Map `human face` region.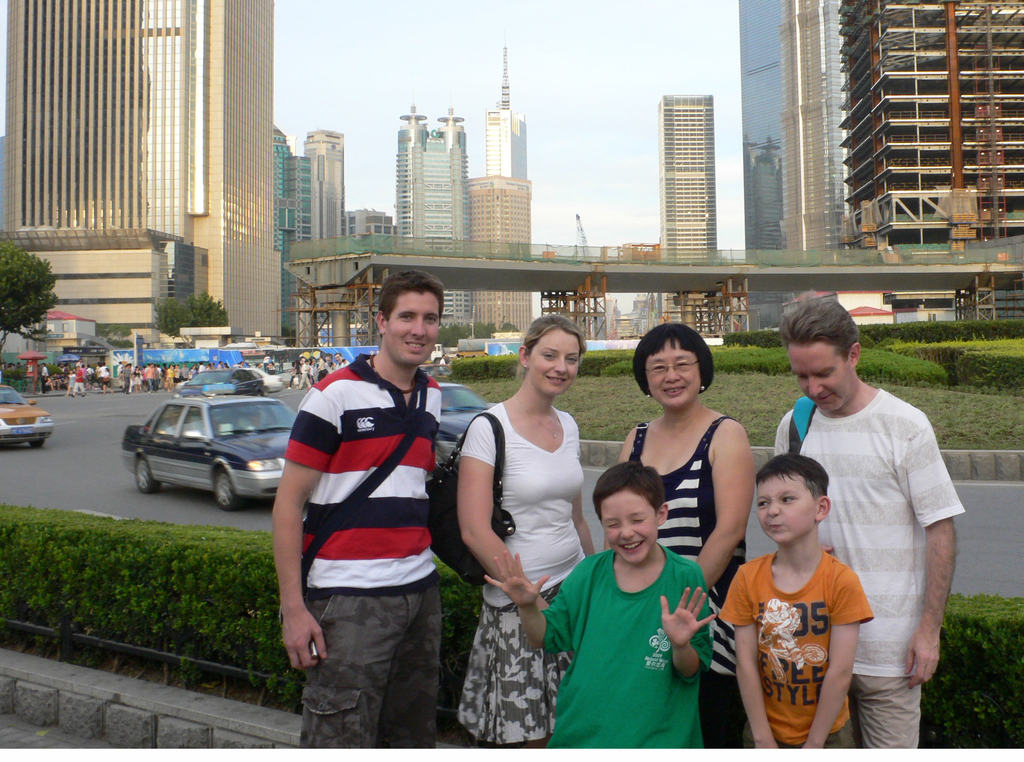
Mapped to [754, 475, 817, 537].
